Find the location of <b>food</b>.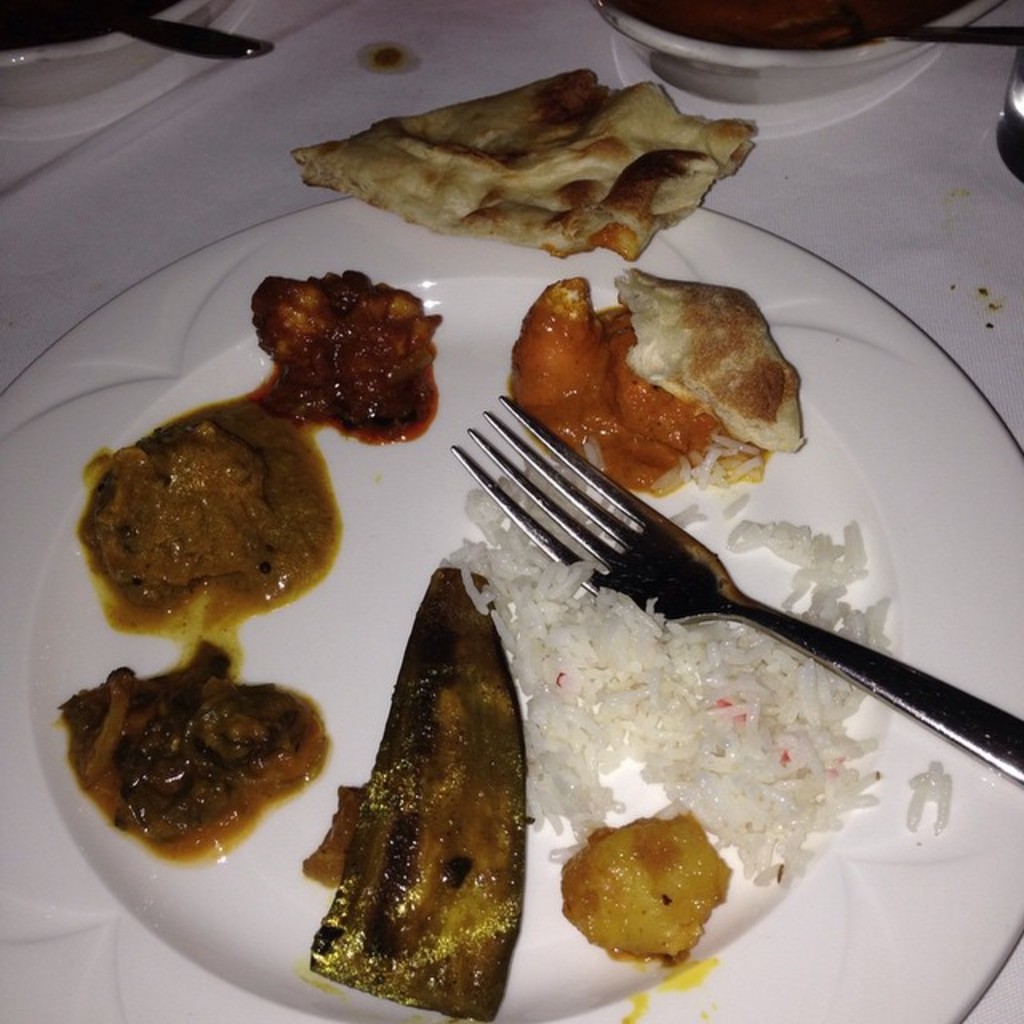
Location: region(448, 462, 896, 888).
